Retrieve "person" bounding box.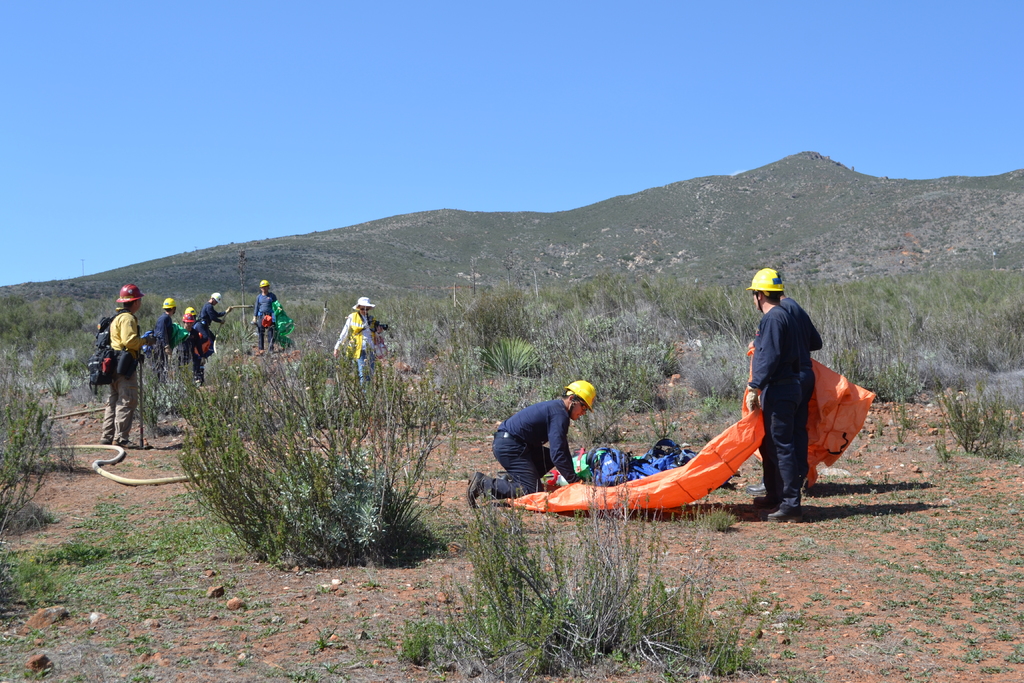
Bounding box: (x1=91, y1=278, x2=142, y2=446).
